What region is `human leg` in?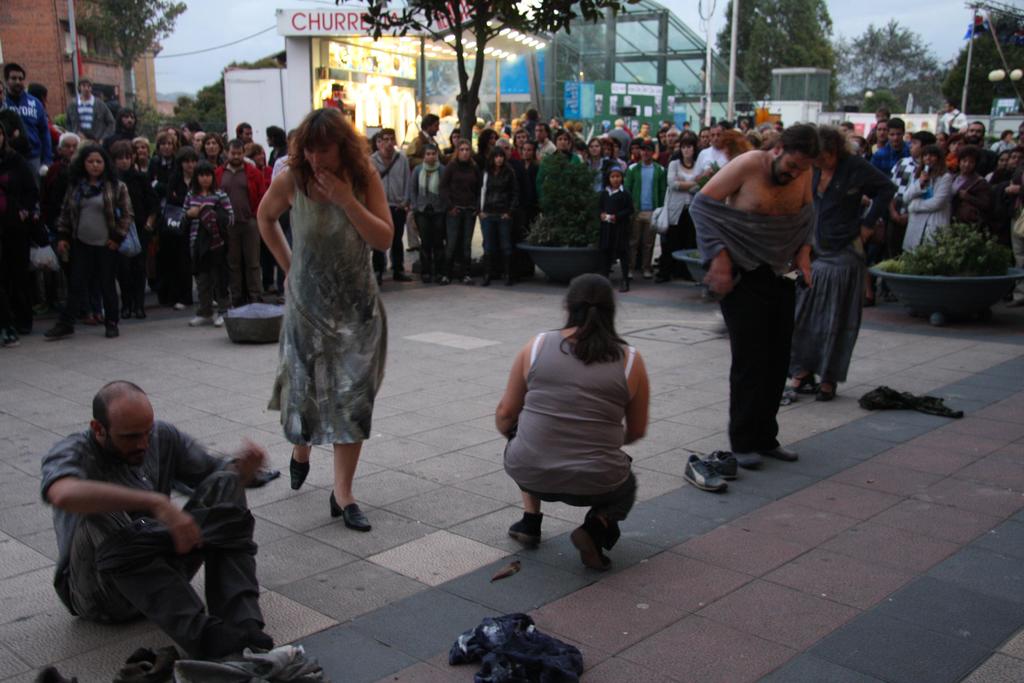
x1=386 y1=202 x2=412 y2=278.
